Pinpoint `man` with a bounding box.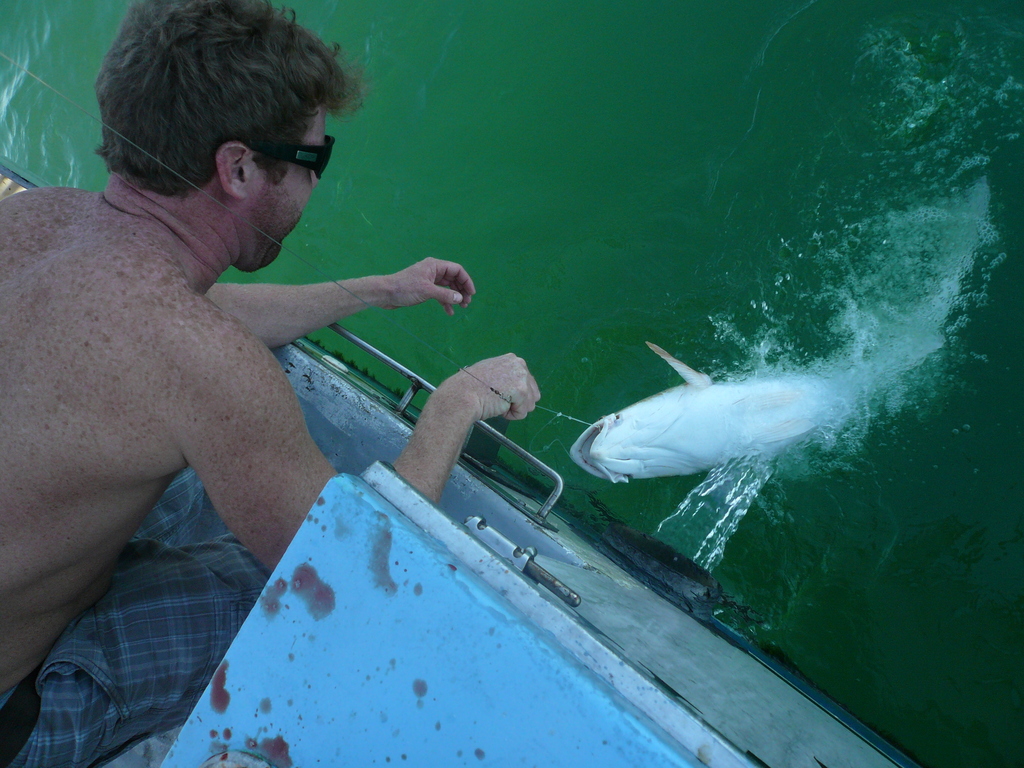
detection(4, 118, 445, 644).
